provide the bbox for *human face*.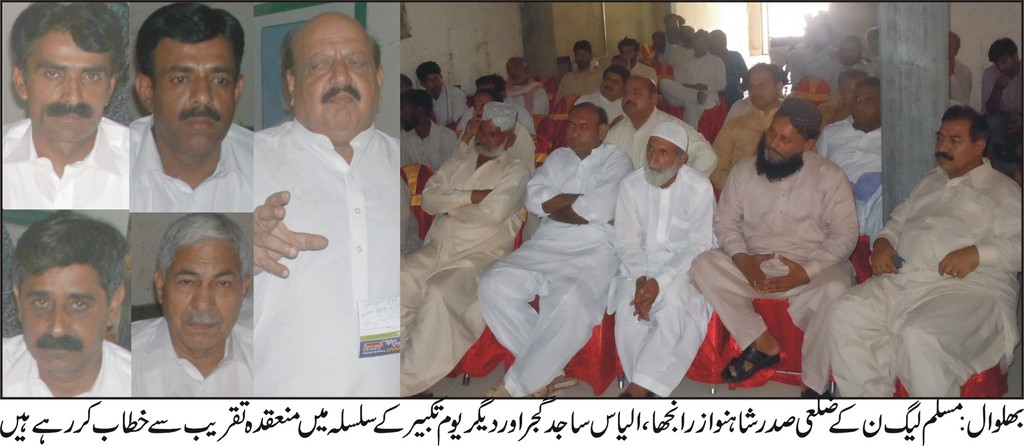
rect(424, 70, 445, 95).
